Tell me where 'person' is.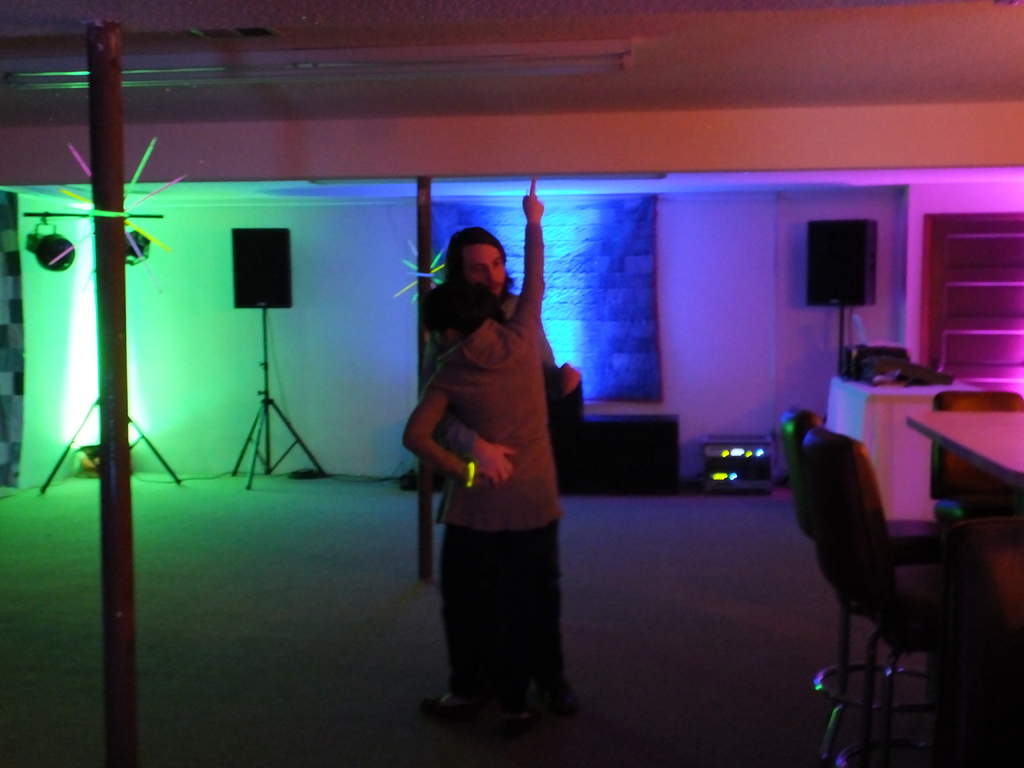
'person' is at region(400, 170, 584, 744).
